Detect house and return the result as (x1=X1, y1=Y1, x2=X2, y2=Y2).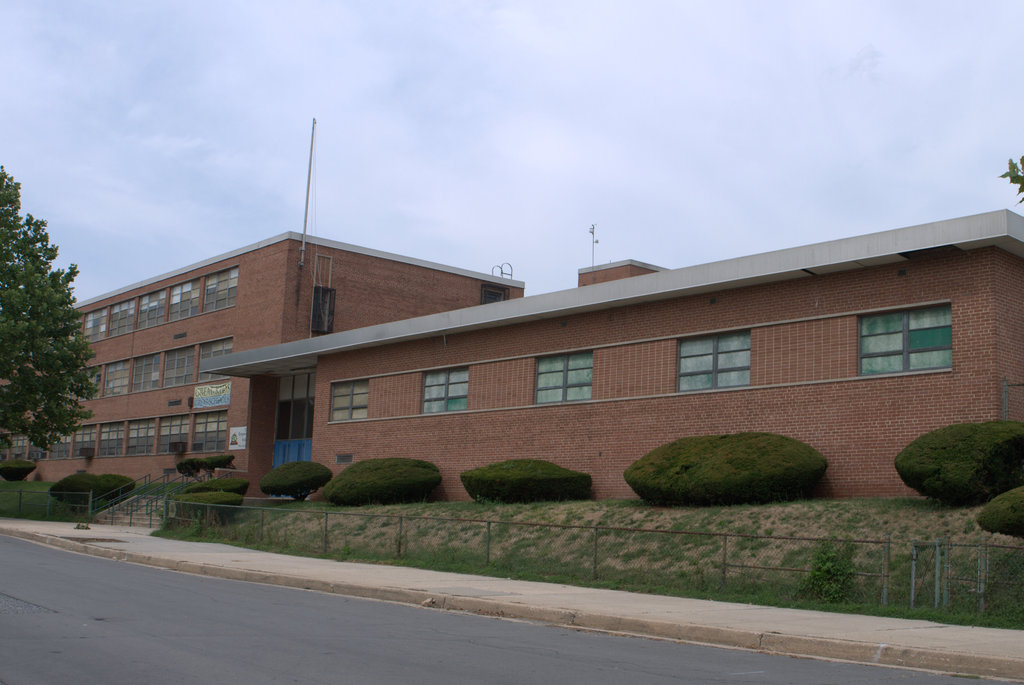
(x1=200, y1=211, x2=1023, y2=506).
